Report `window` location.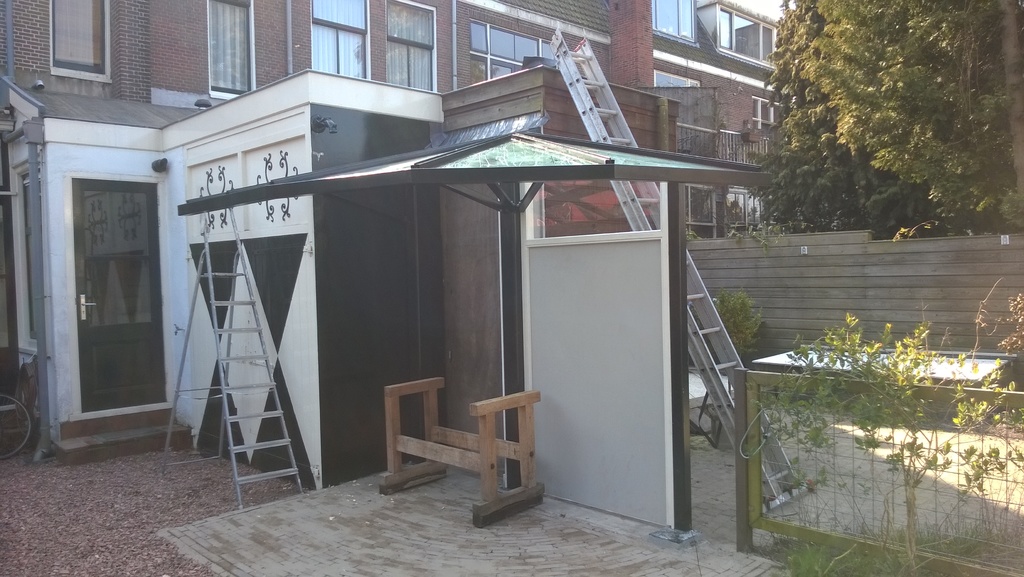
Report: x1=207, y1=0, x2=253, y2=94.
